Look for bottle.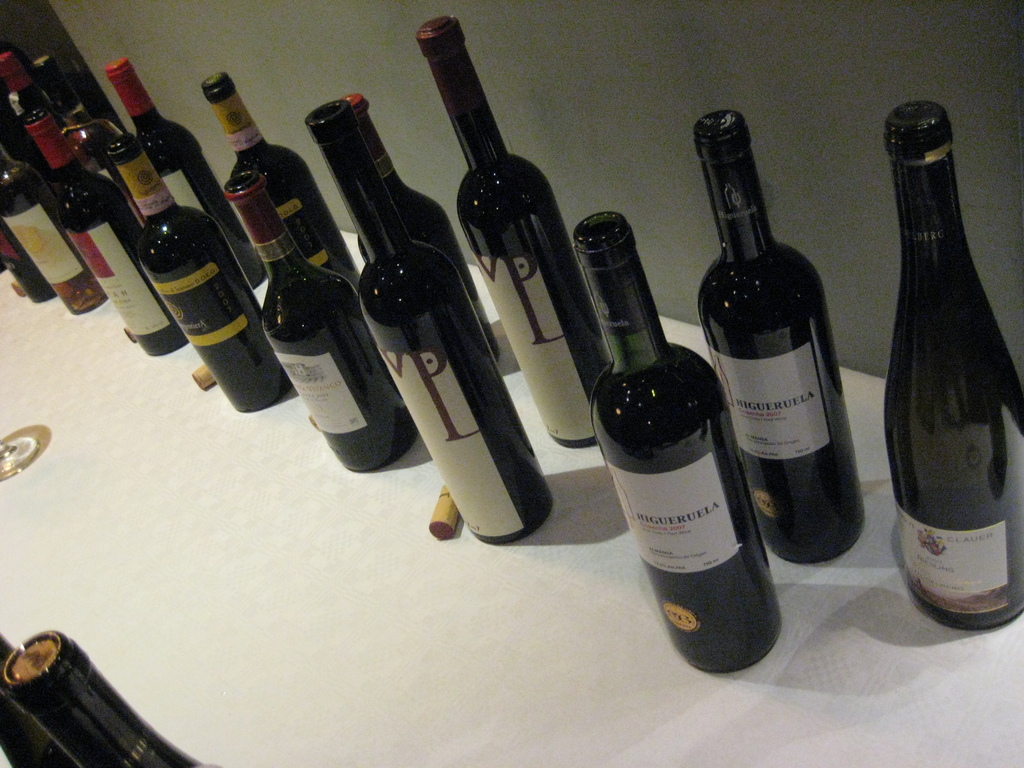
Found: bbox=[106, 132, 290, 412].
